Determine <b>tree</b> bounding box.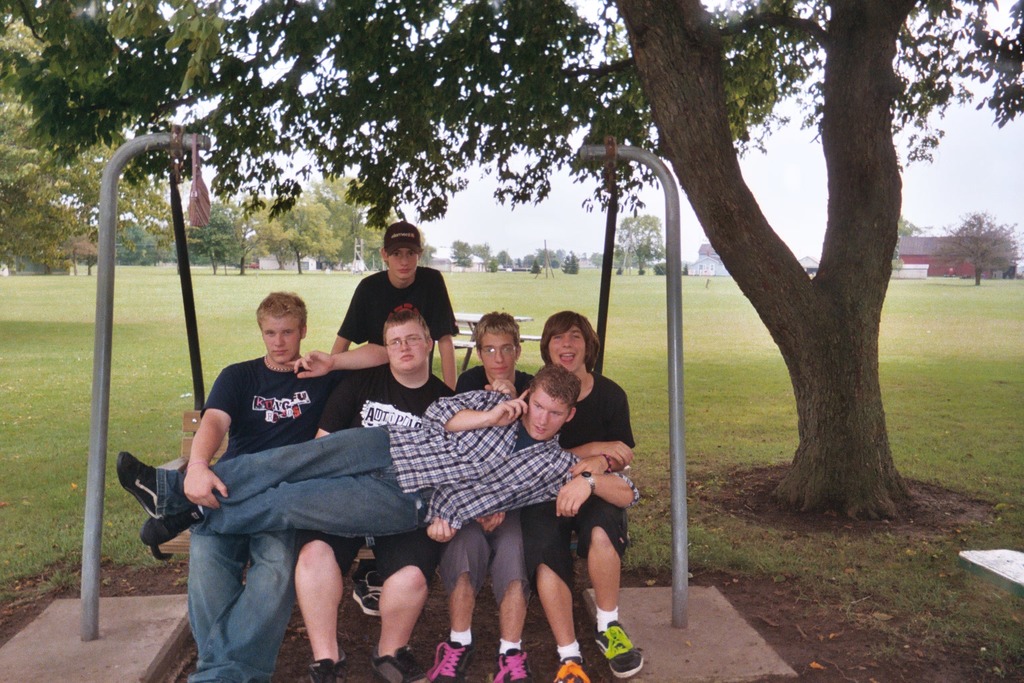
Determined: region(591, 251, 607, 266).
